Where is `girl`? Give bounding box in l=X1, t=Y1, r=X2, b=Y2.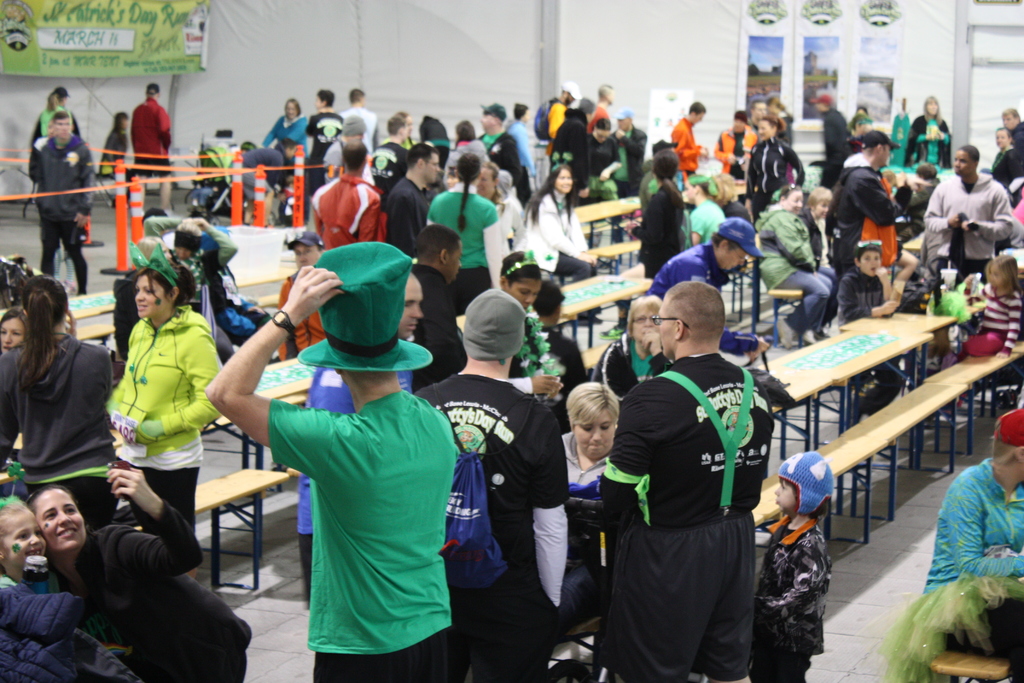
l=948, t=253, r=1023, b=365.
